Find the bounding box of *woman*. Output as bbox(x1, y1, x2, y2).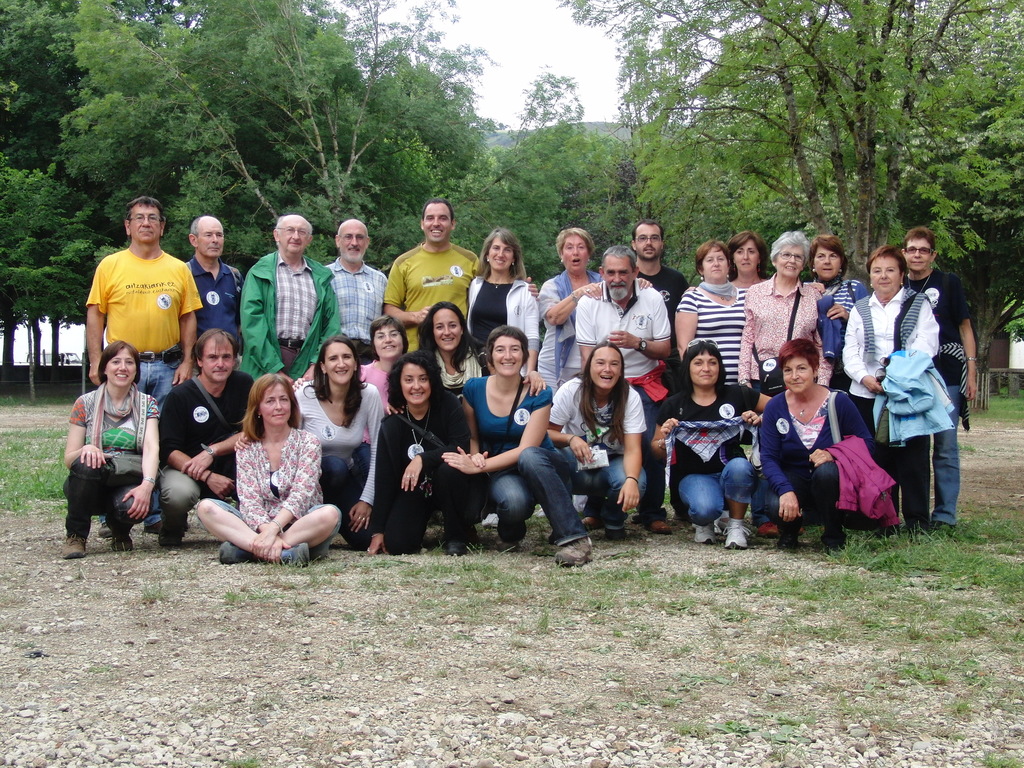
bbox(460, 228, 545, 361).
